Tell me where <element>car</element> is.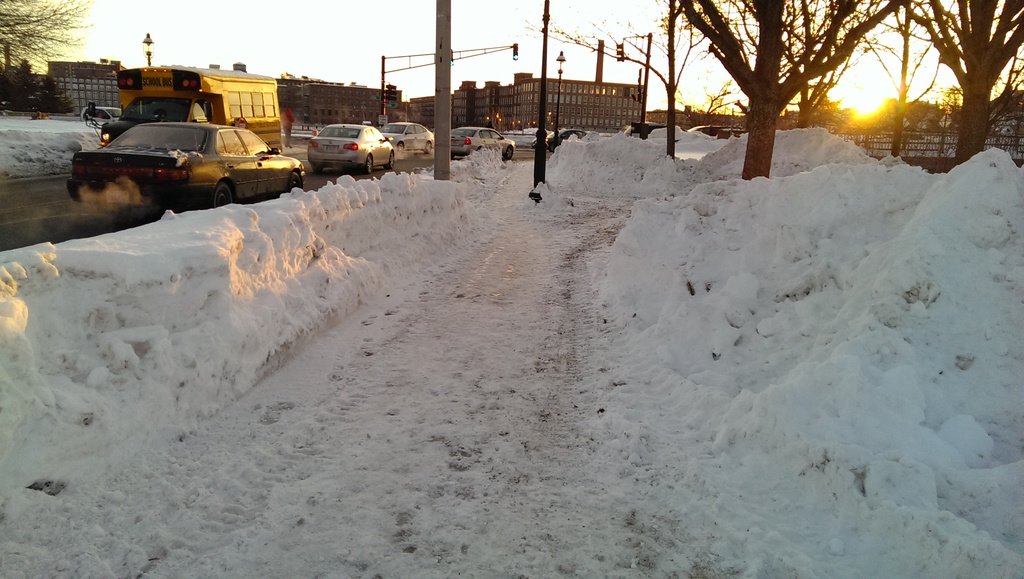
<element>car</element> is at (80, 103, 120, 126).
